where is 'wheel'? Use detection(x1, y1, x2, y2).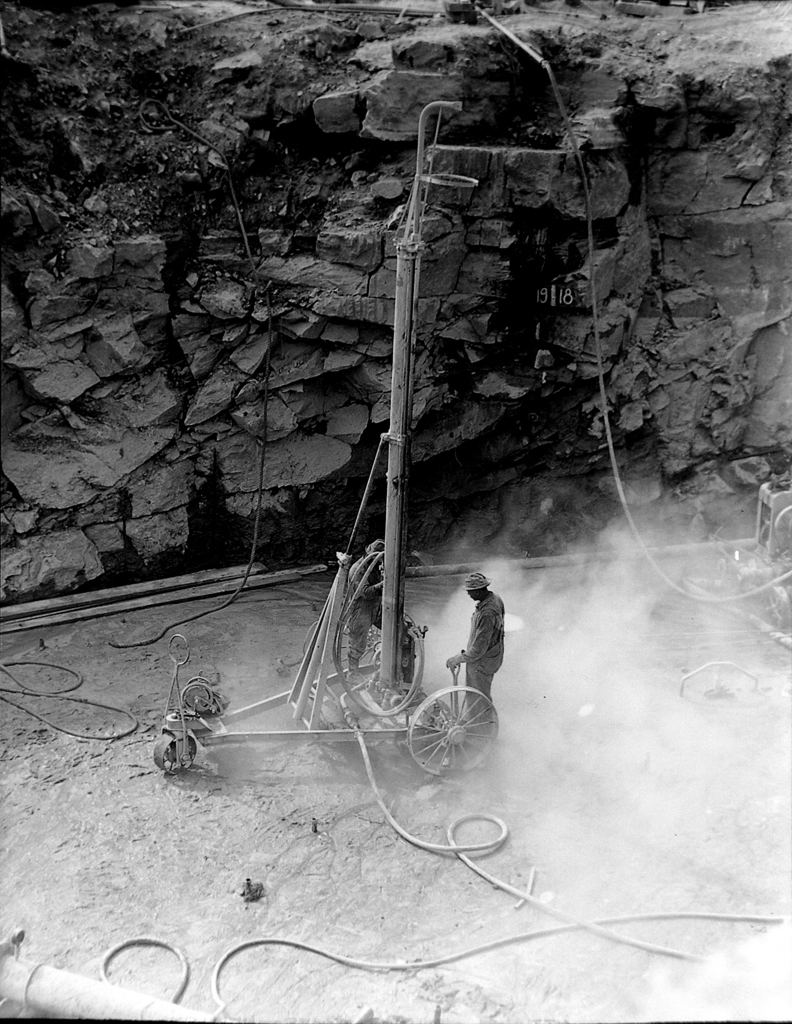
detection(408, 698, 501, 781).
